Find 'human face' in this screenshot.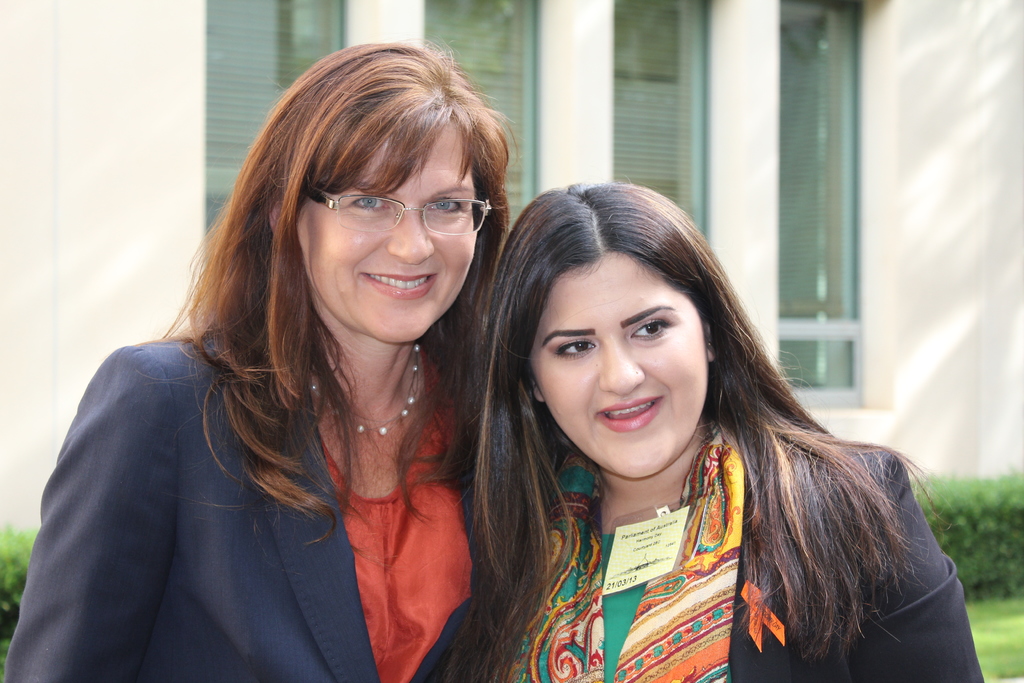
The bounding box for 'human face' is bbox(532, 251, 712, 486).
